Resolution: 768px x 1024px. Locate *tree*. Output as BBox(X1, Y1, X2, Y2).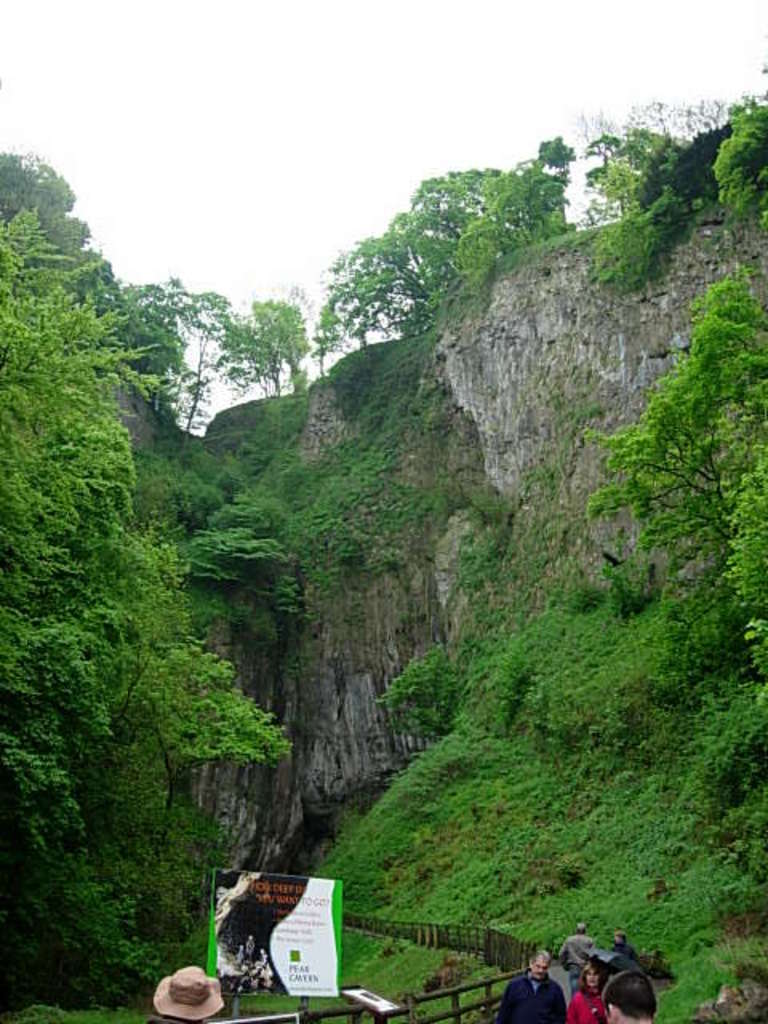
BBox(213, 299, 286, 403).
